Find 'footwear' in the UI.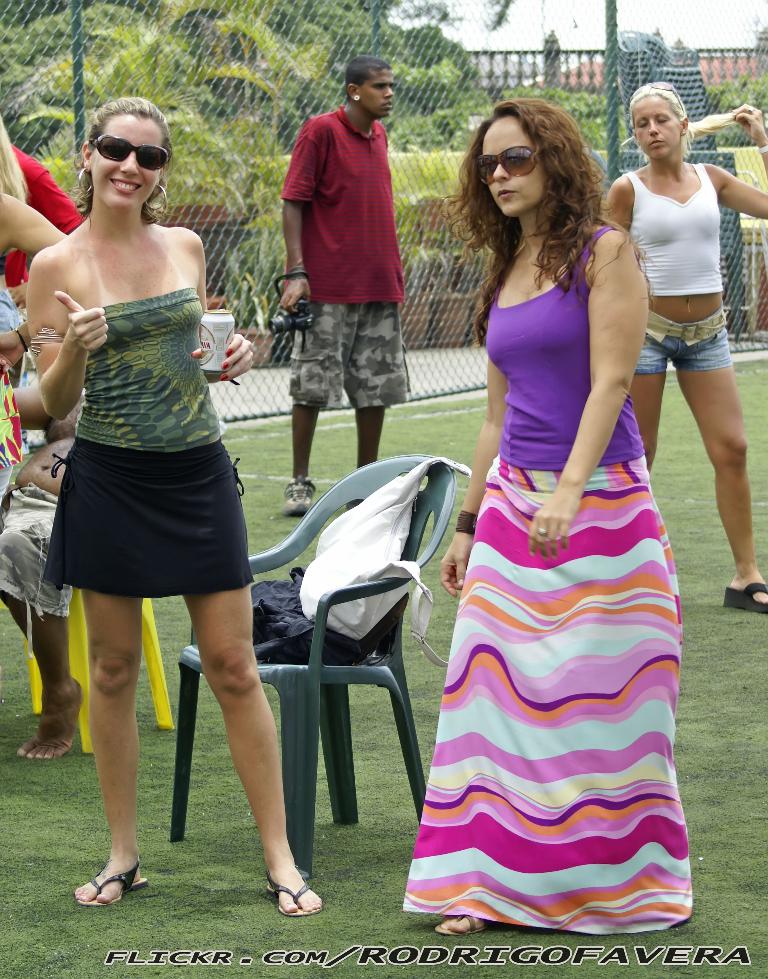
UI element at <box>718,581,767,616</box>.
